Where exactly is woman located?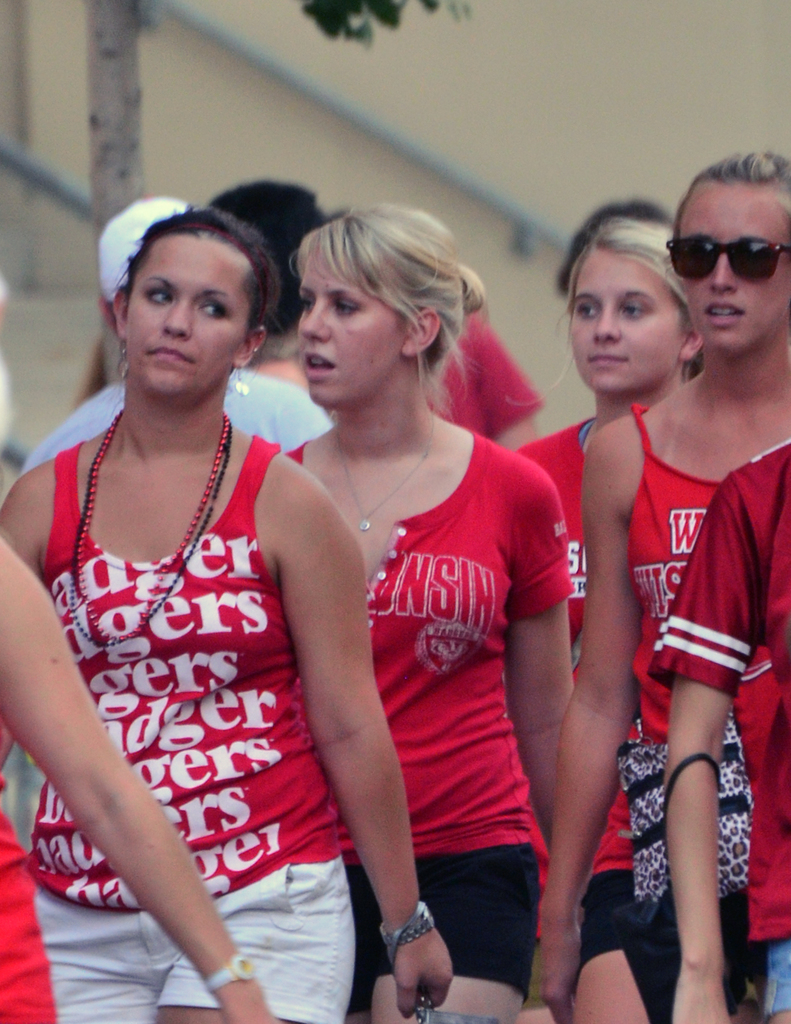
Its bounding box is x1=0 y1=540 x2=283 y2=1023.
